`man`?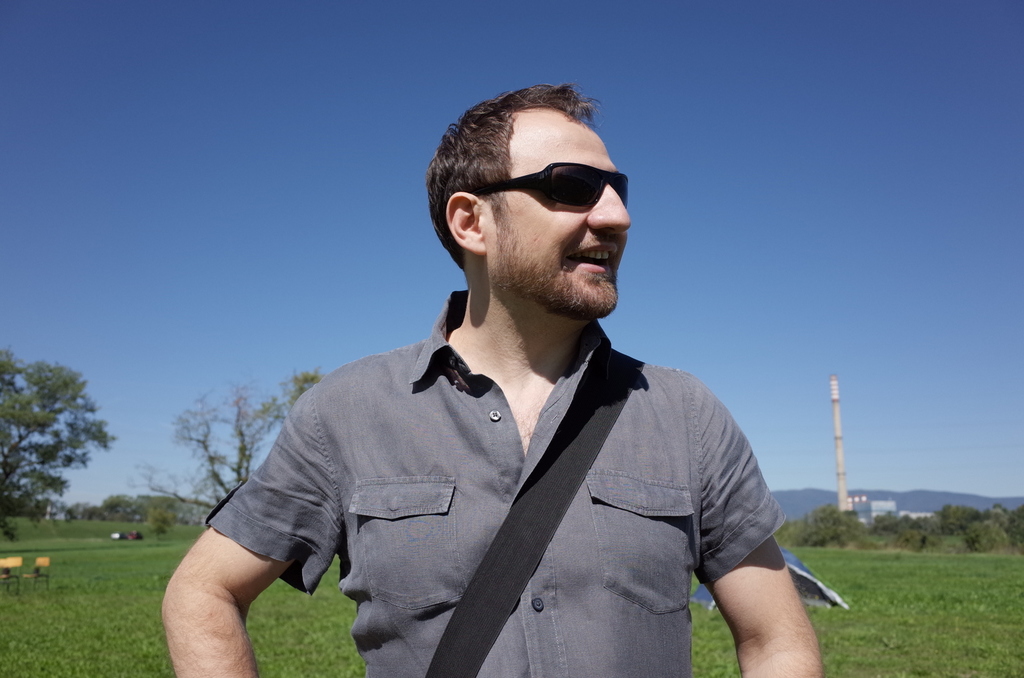
(189, 90, 840, 670)
